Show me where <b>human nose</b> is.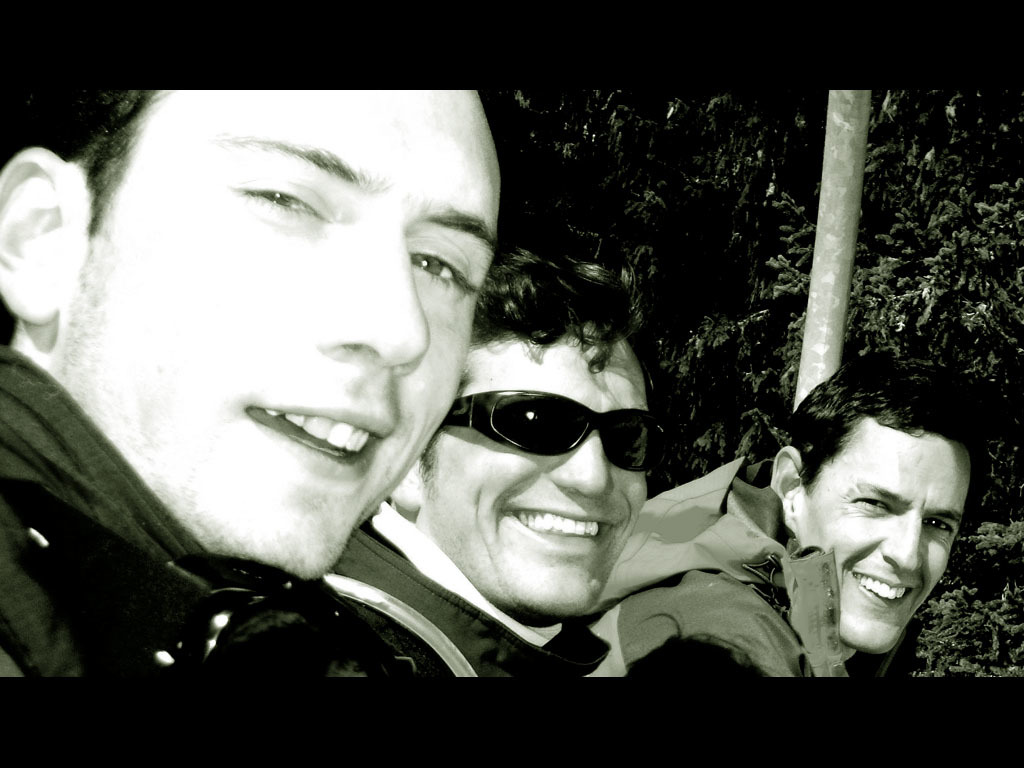
<b>human nose</b> is at locate(315, 218, 432, 378).
